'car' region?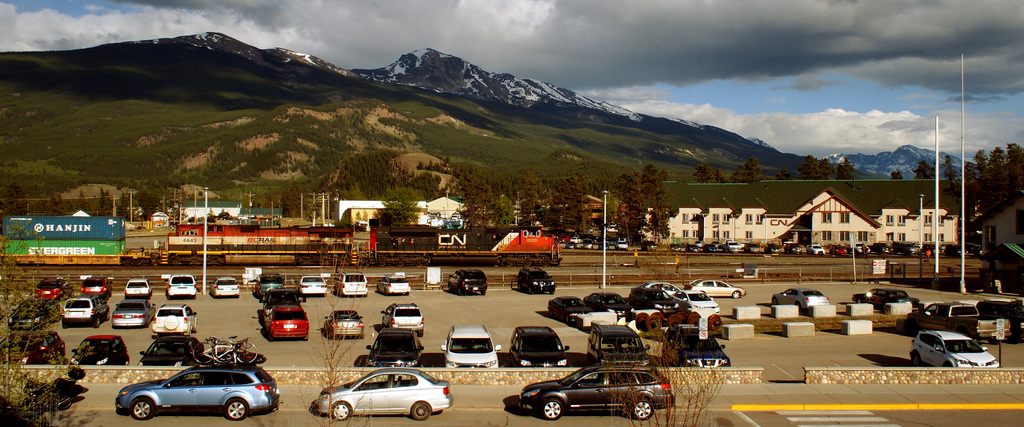
BBox(764, 287, 826, 313)
